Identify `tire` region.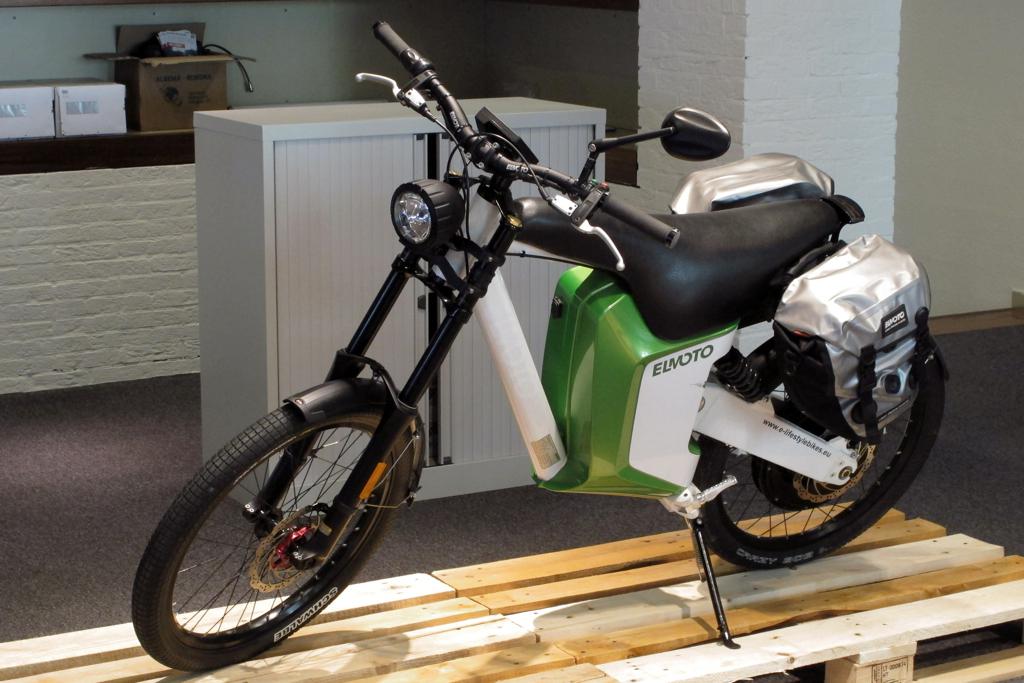
Region: <box>126,407,412,670</box>.
